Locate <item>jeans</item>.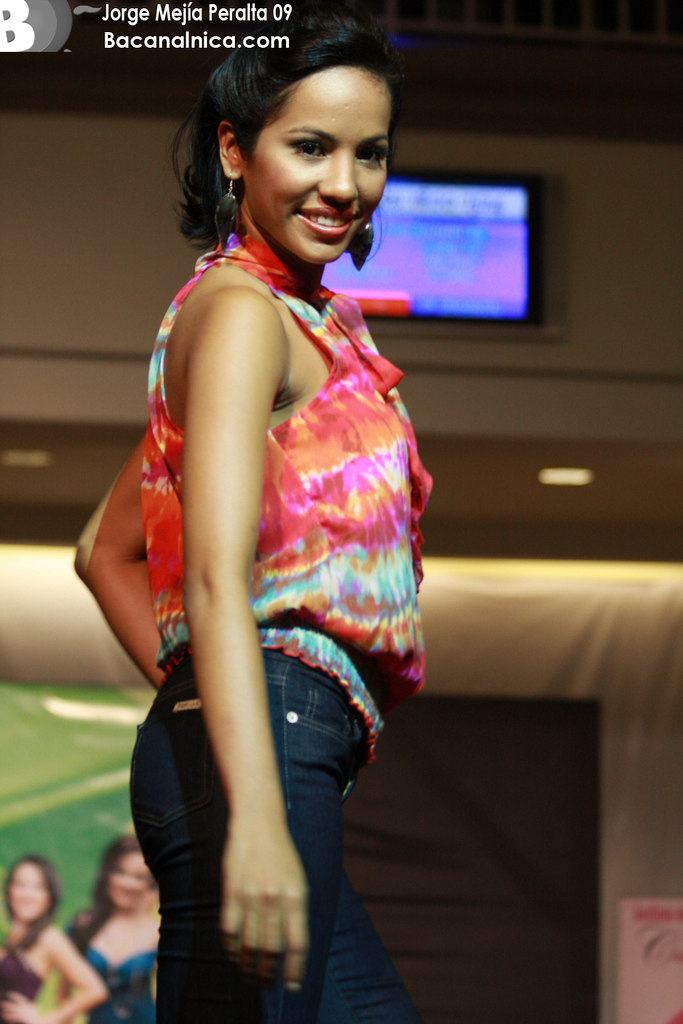
Bounding box: Rect(119, 623, 385, 977).
